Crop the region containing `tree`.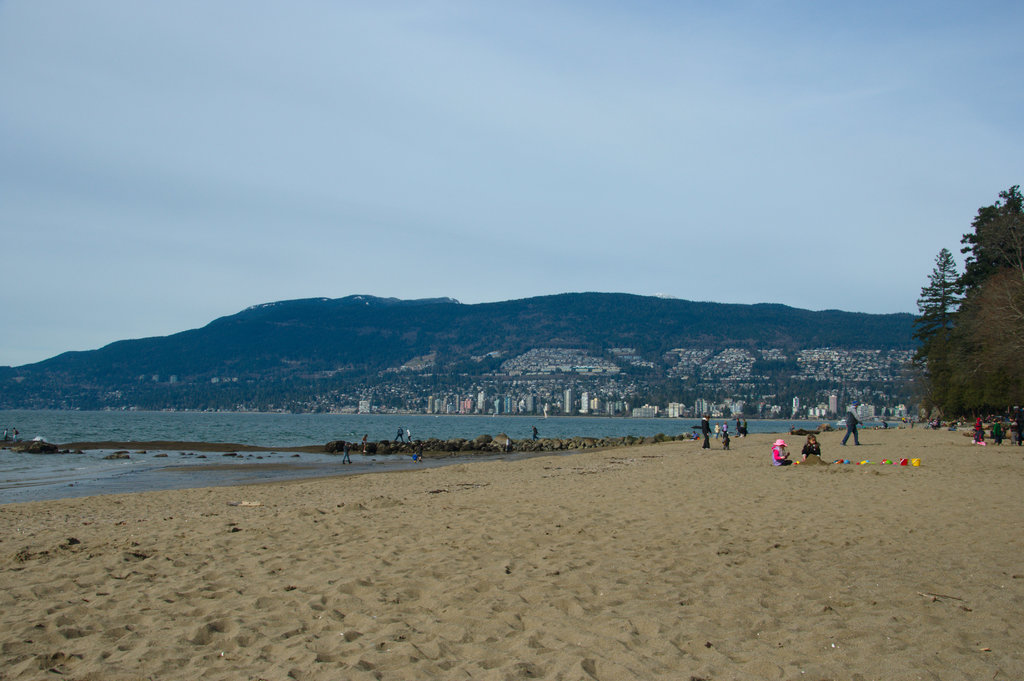
Crop region: {"x1": 928, "y1": 172, "x2": 1023, "y2": 447}.
